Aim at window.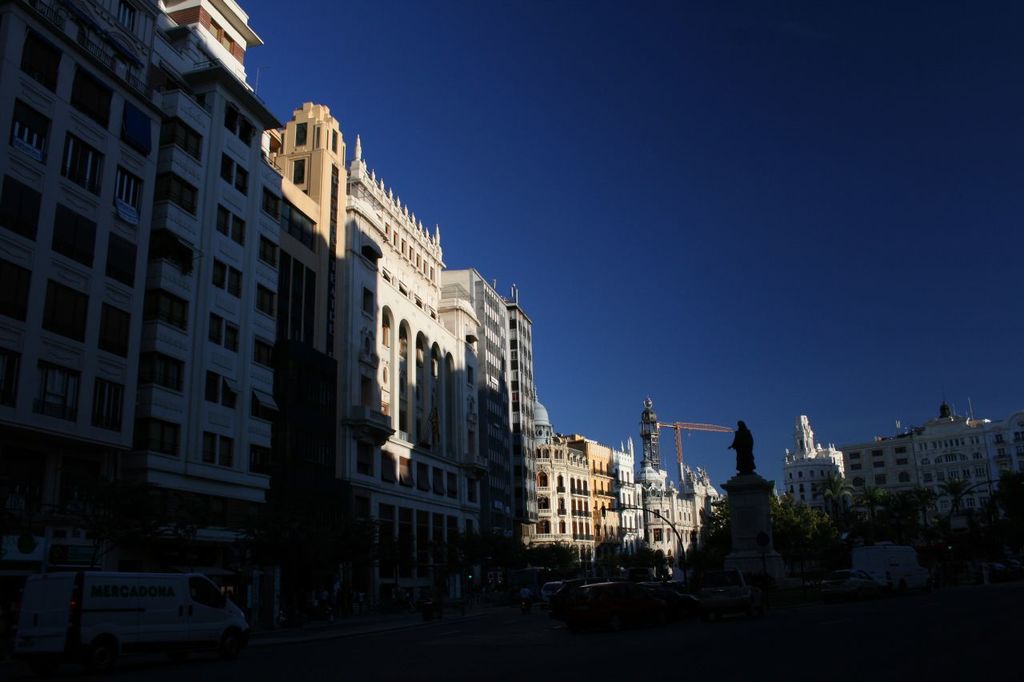
Aimed at box=[427, 273, 442, 281].
